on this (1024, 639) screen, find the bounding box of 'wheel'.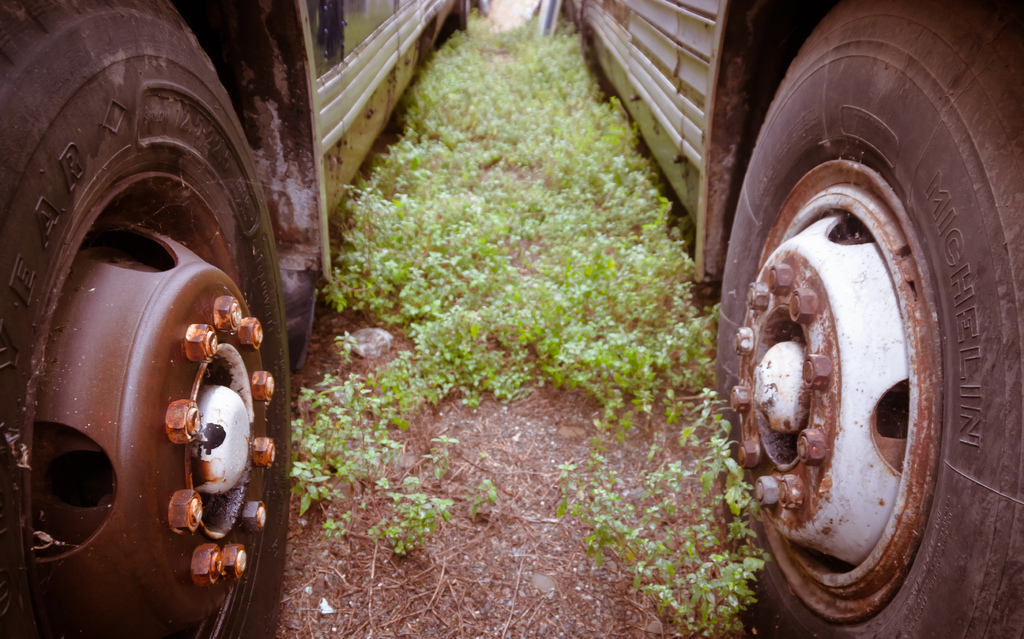
Bounding box: Rect(0, 0, 300, 638).
